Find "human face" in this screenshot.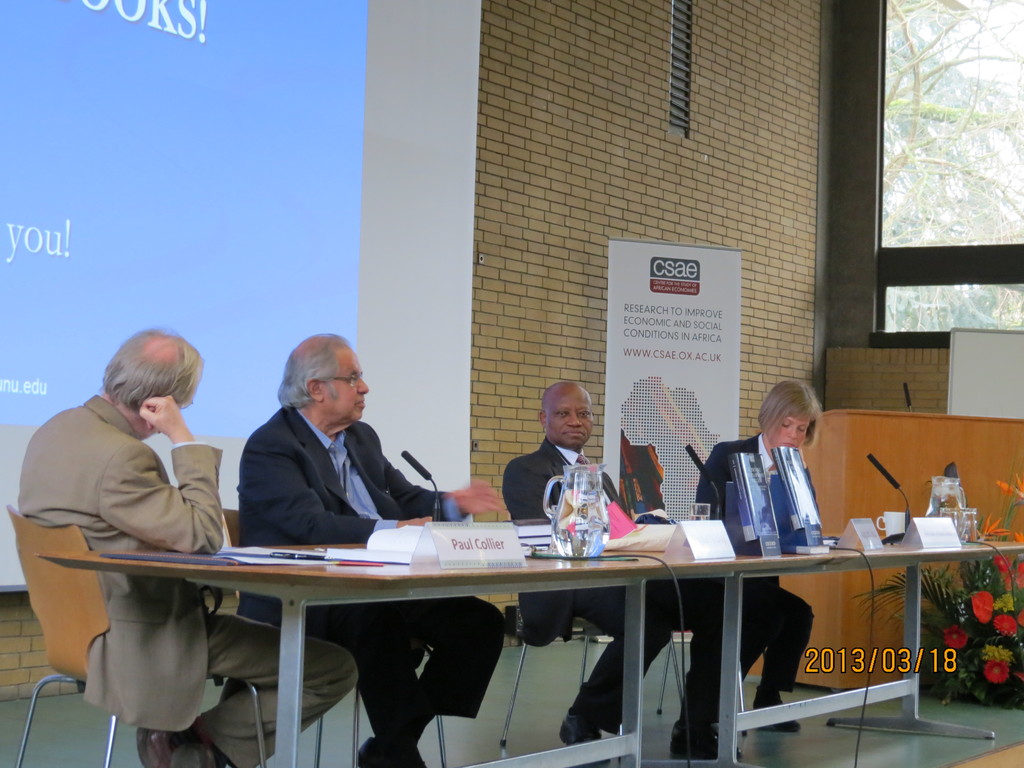
The bounding box for "human face" is BBox(761, 406, 802, 452).
